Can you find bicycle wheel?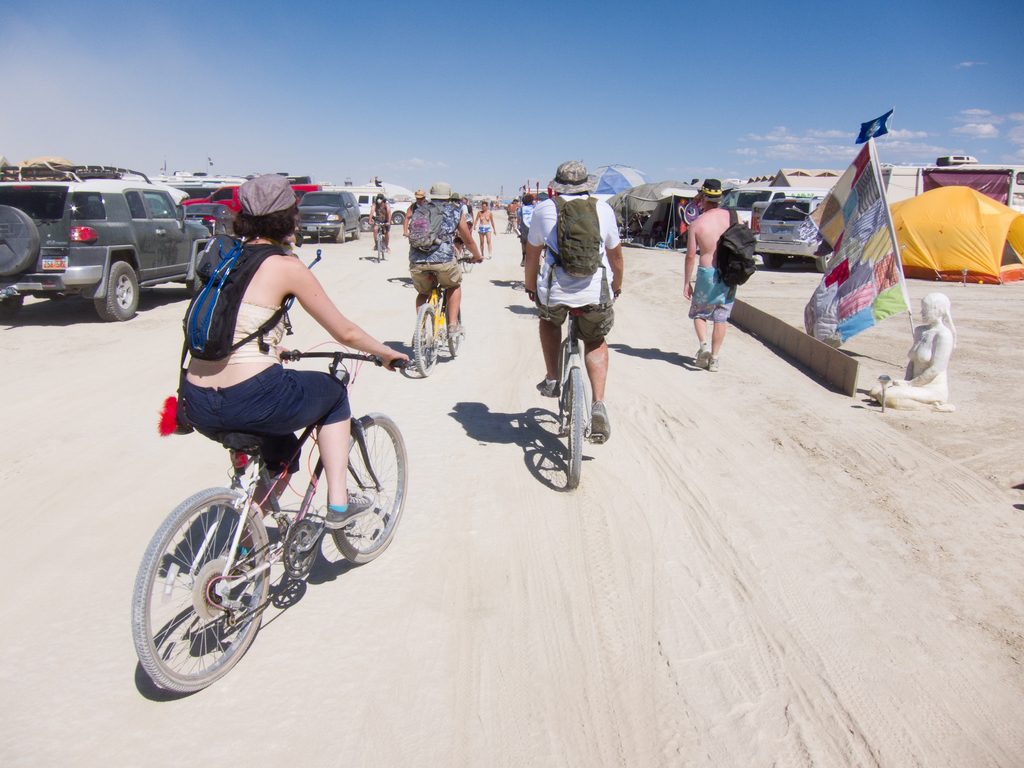
Yes, bounding box: (380, 234, 384, 258).
